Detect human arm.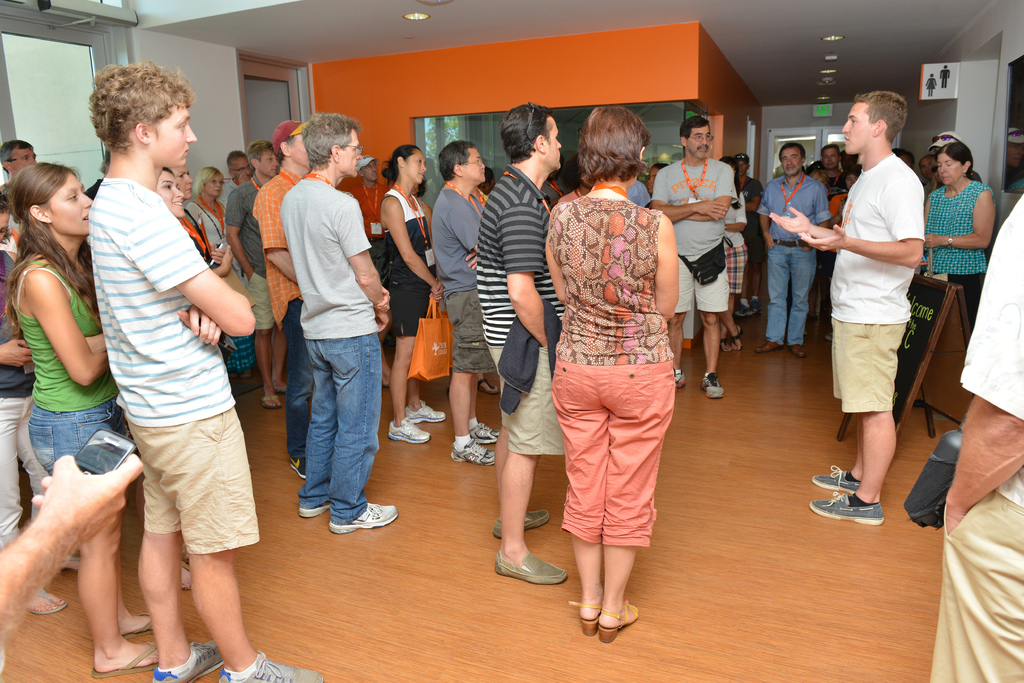
Detected at (left=808, top=173, right=925, bottom=268).
